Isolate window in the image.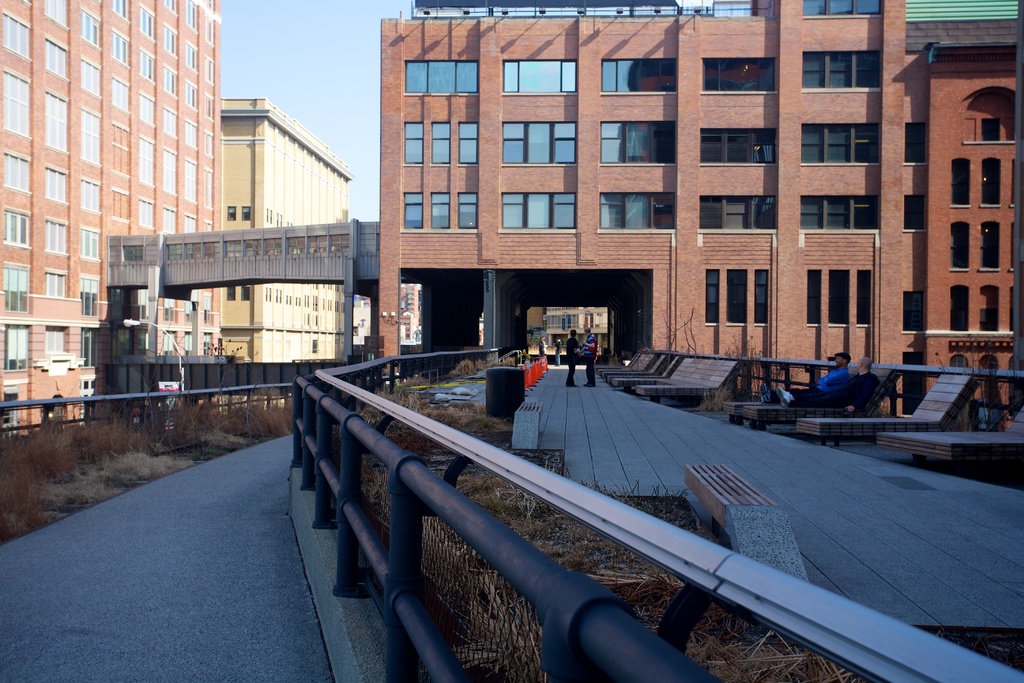
Isolated region: region(402, 124, 426, 168).
